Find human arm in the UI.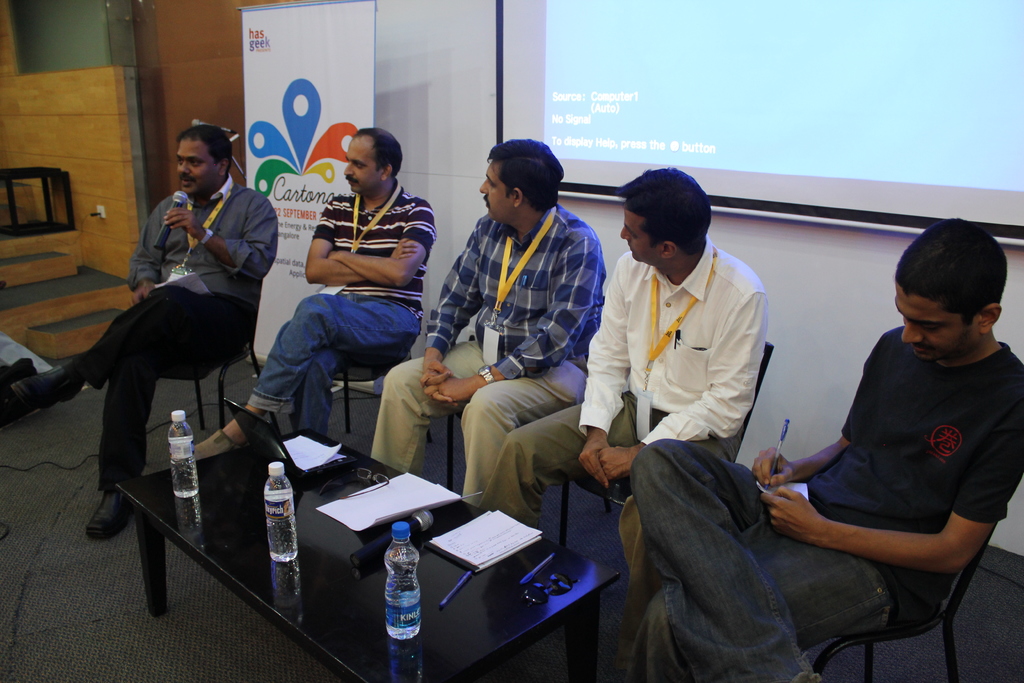
UI element at <box>121,189,175,315</box>.
